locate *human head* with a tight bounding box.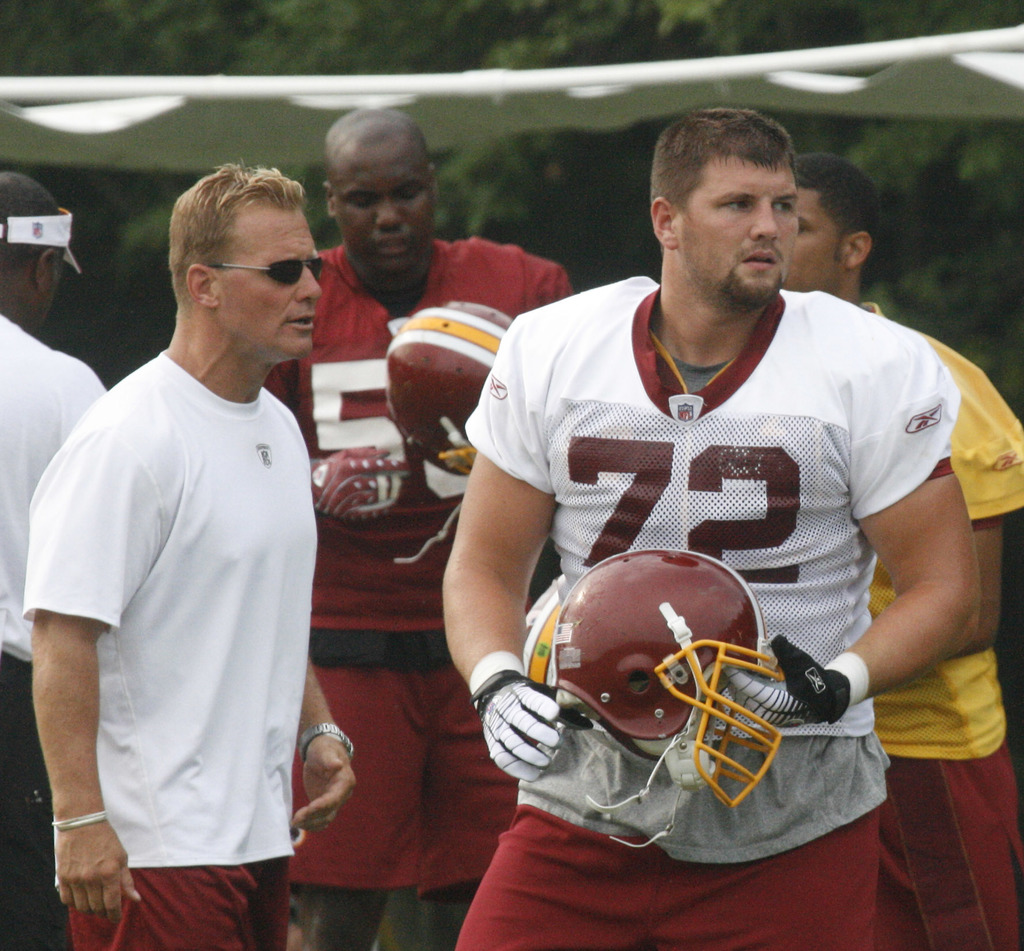
select_region(652, 95, 788, 301).
